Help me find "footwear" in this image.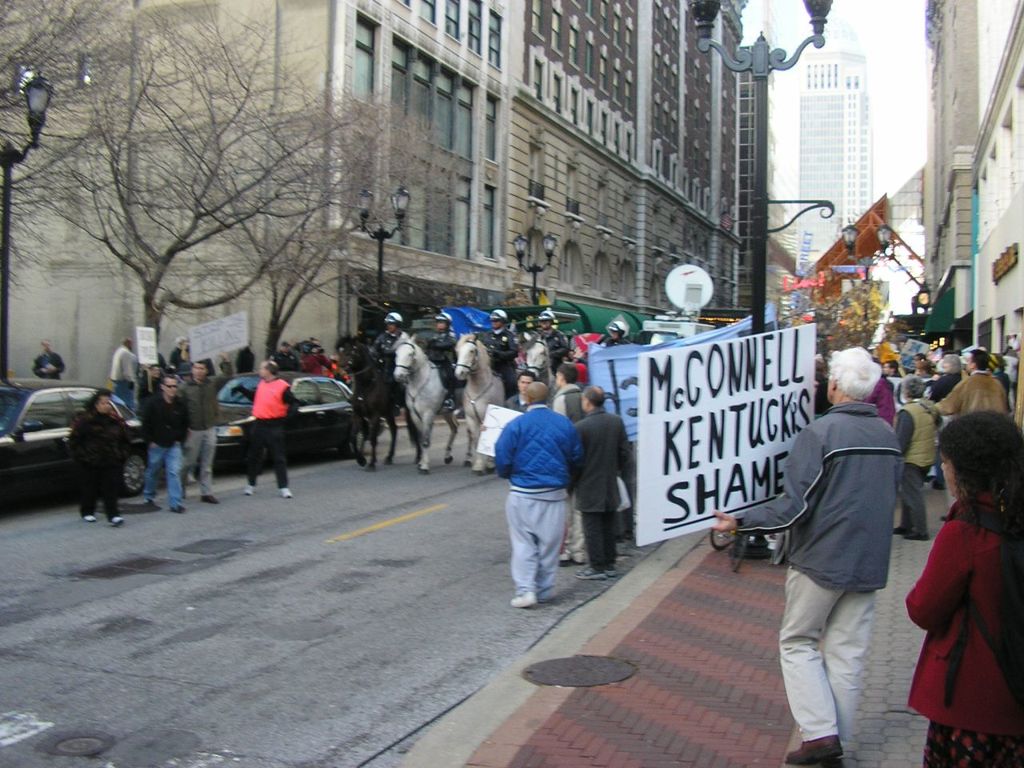
Found it: (622, 527, 634, 539).
